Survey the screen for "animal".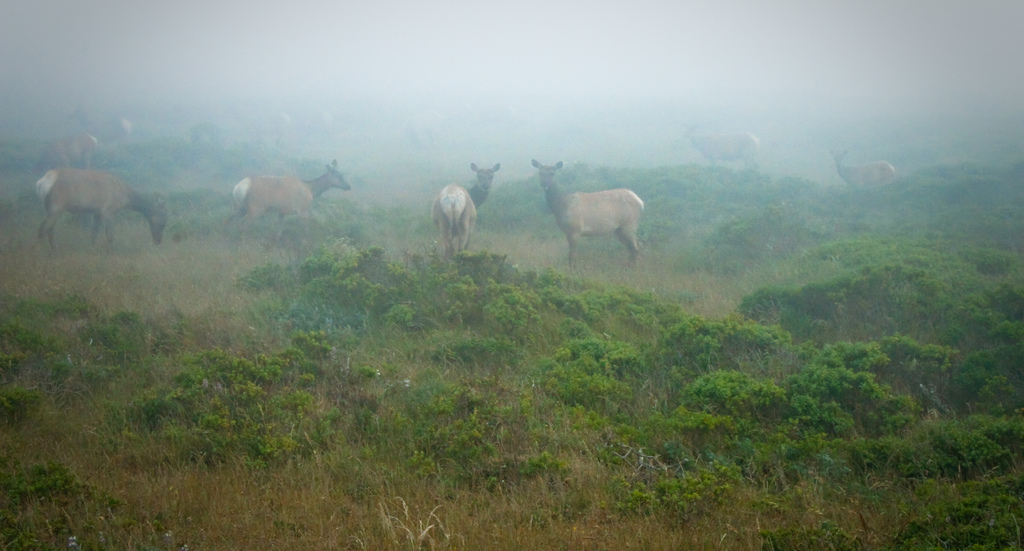
Survey found: rect(220, 154, 353, 246).
